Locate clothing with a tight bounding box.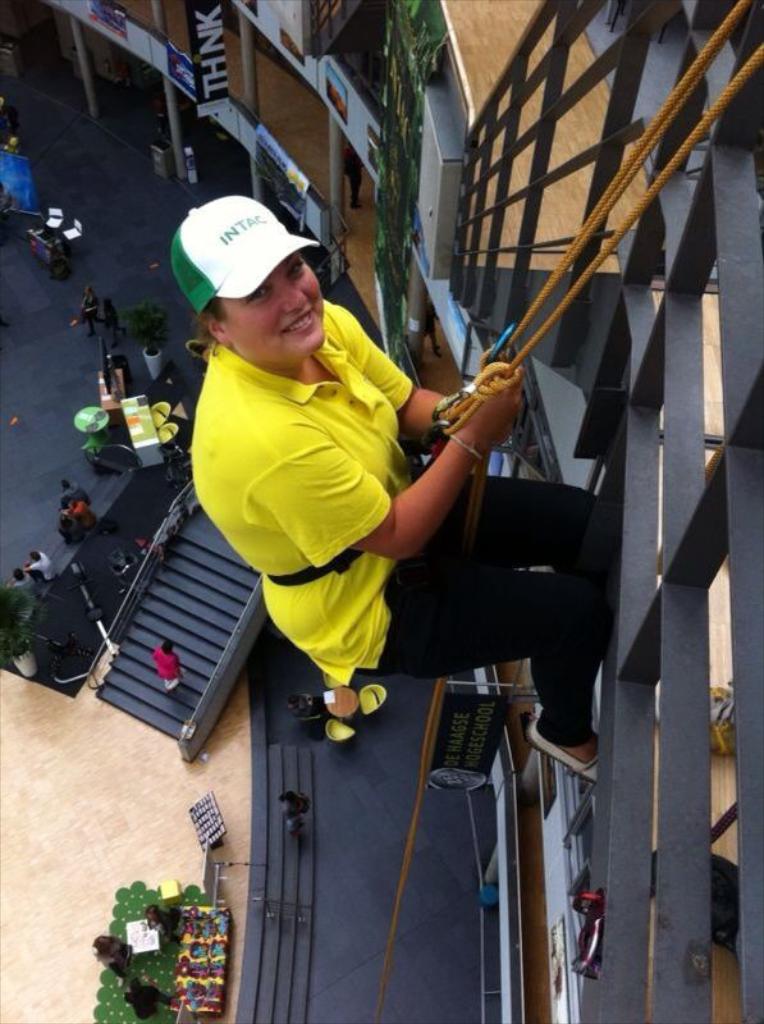
box(27, 553, 56, 586).
